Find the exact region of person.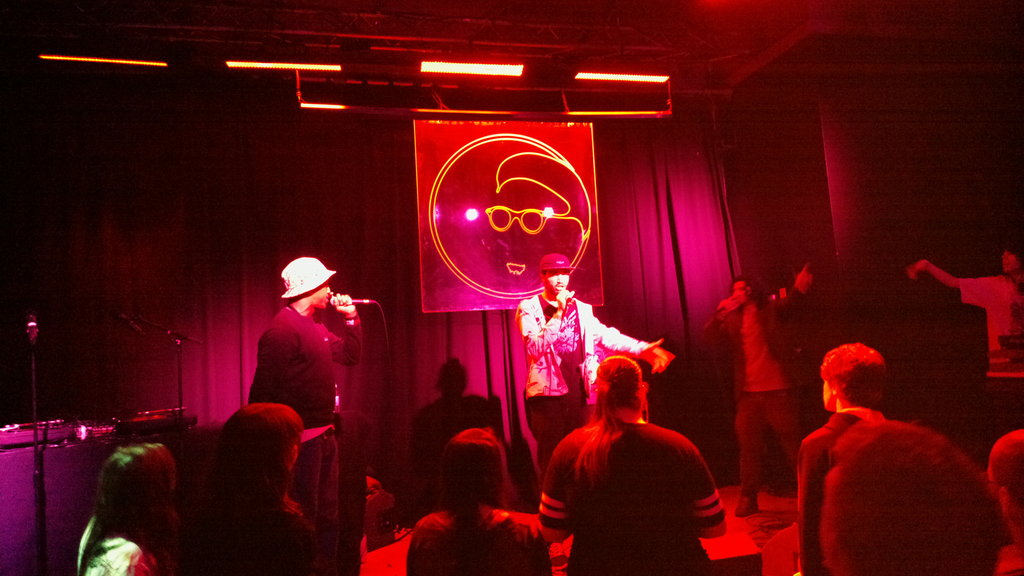
Exact region: [left=250, top=254, right=378, bottom=531].
